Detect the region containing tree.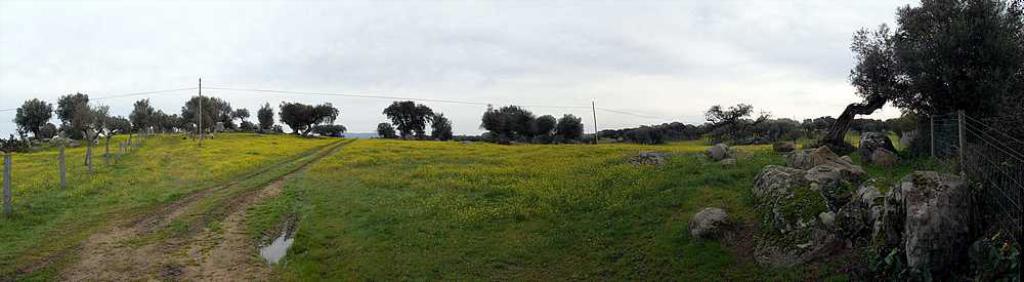
crop(588, 94, 849, 133).
